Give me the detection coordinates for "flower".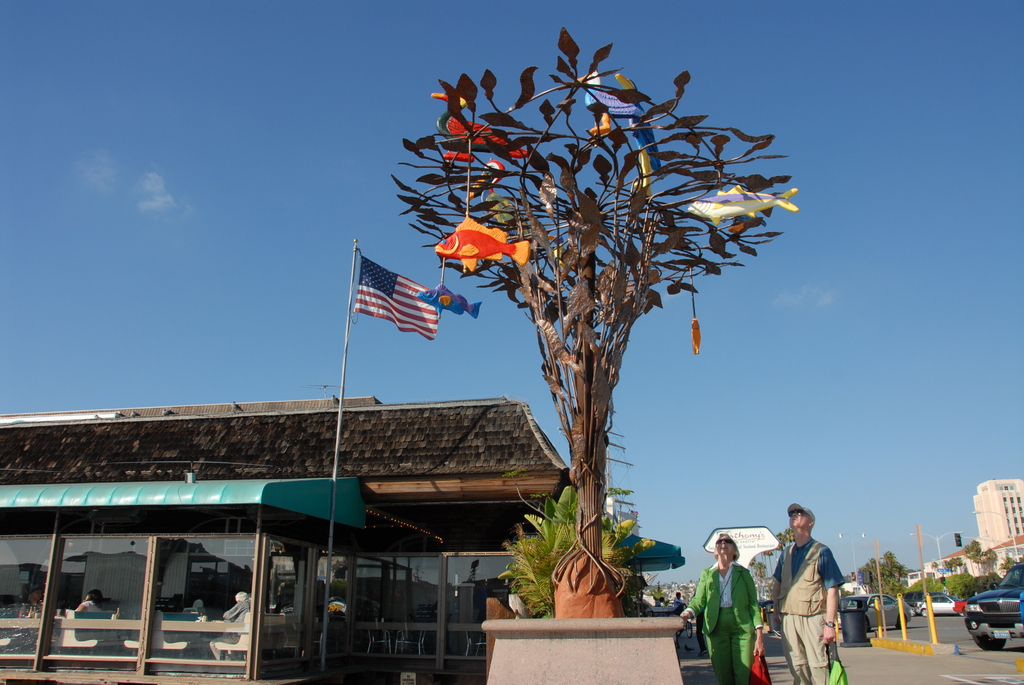
box=[615, 513, 646, 534].
